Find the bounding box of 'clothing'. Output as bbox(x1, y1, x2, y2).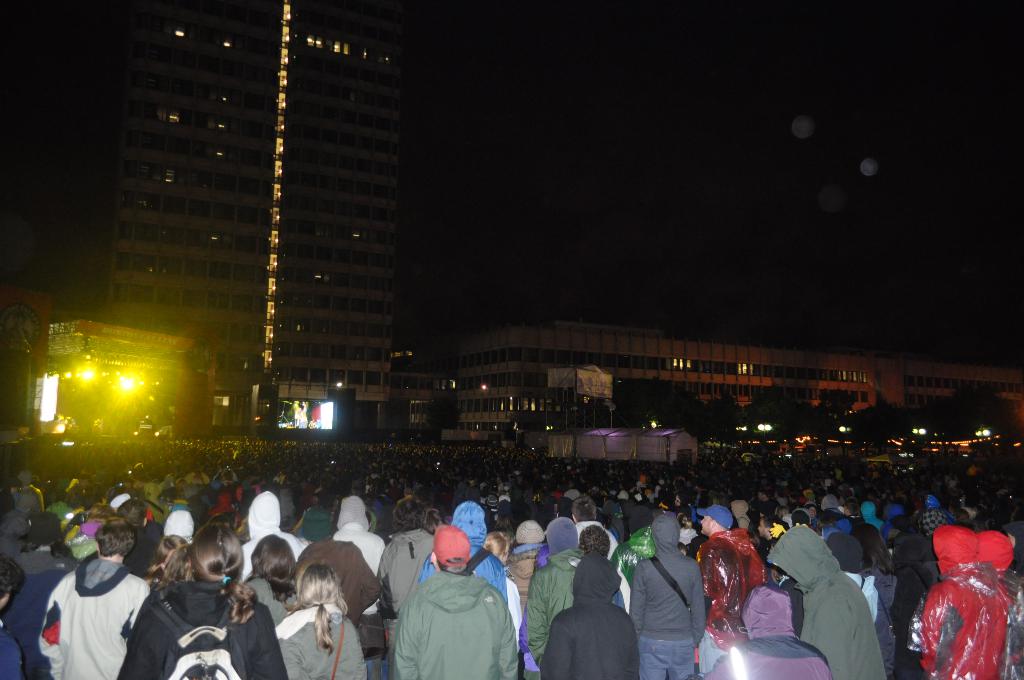
bbox(417, 498, 503, 584).
